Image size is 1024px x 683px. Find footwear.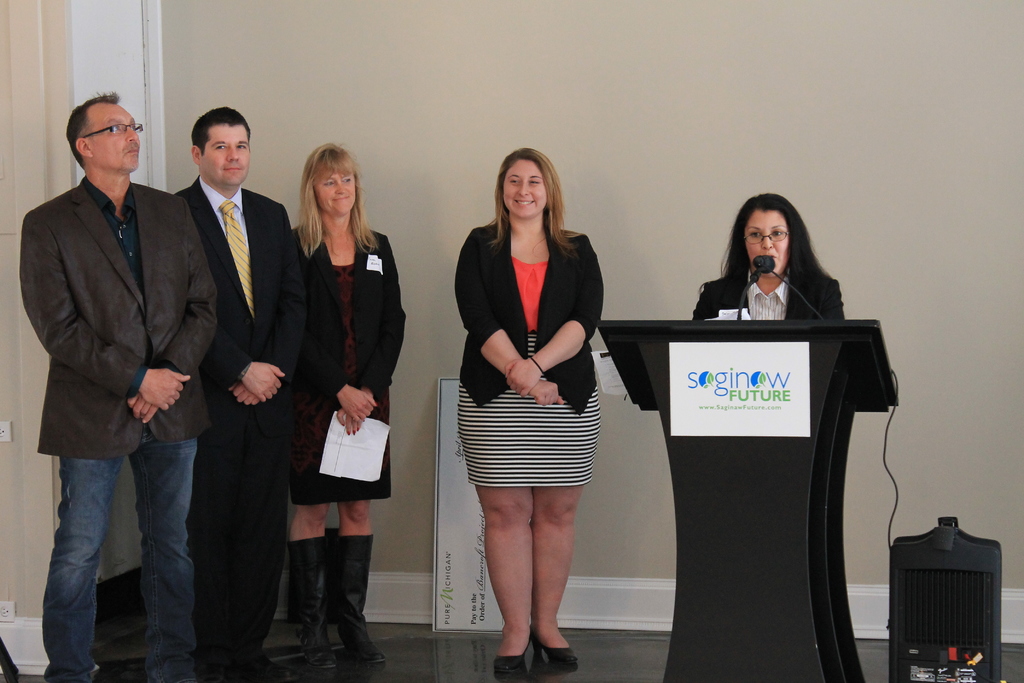
(532, 632, 576, 666).
